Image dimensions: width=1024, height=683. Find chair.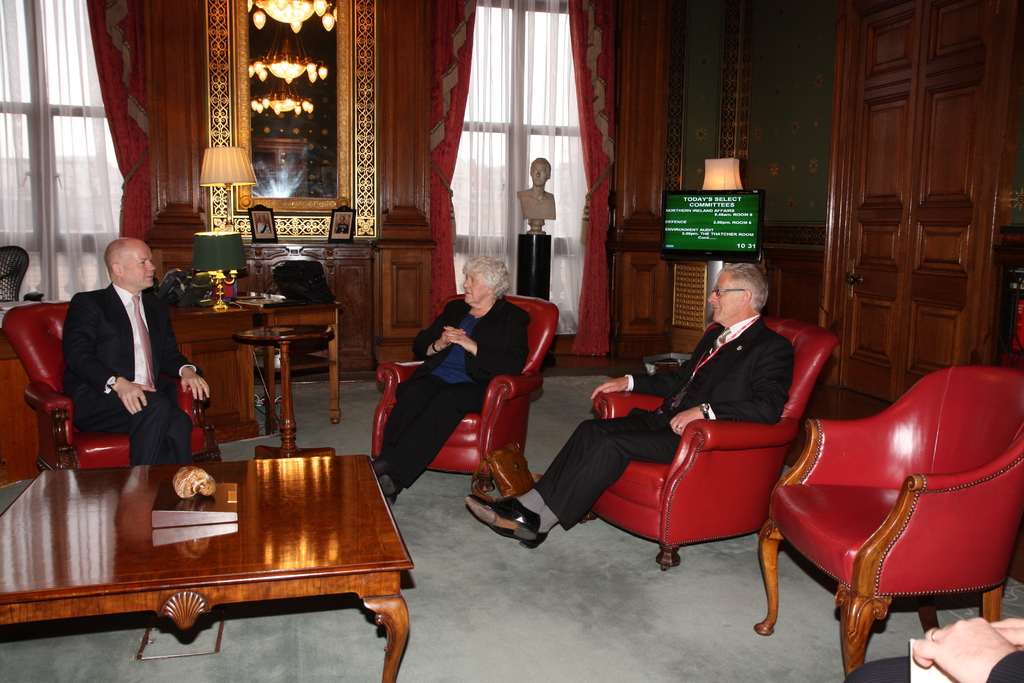
x1=573 y1=317 x2=837 y2=567.
